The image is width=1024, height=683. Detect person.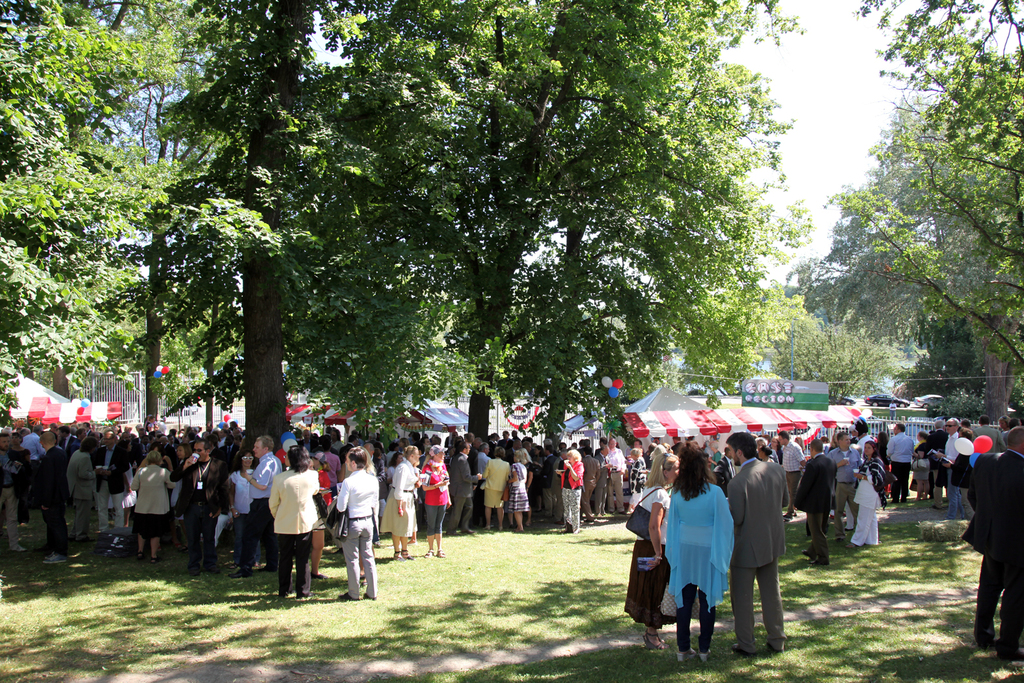
Detection: bbox=[311, 434, 340, 526].
